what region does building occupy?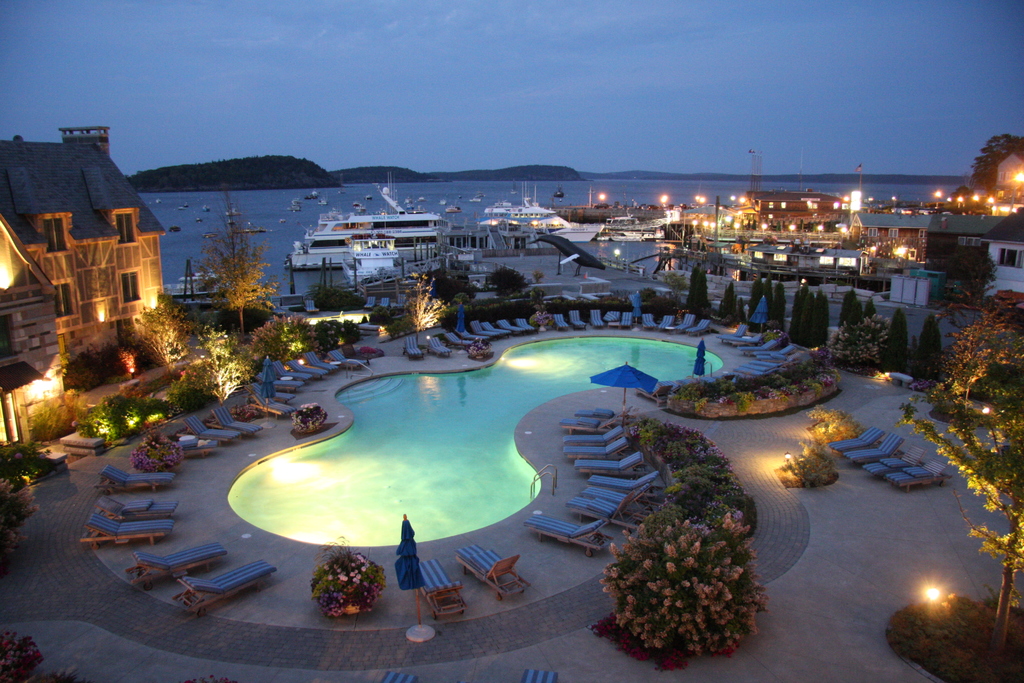
region(855, 207, 1023, 281).
